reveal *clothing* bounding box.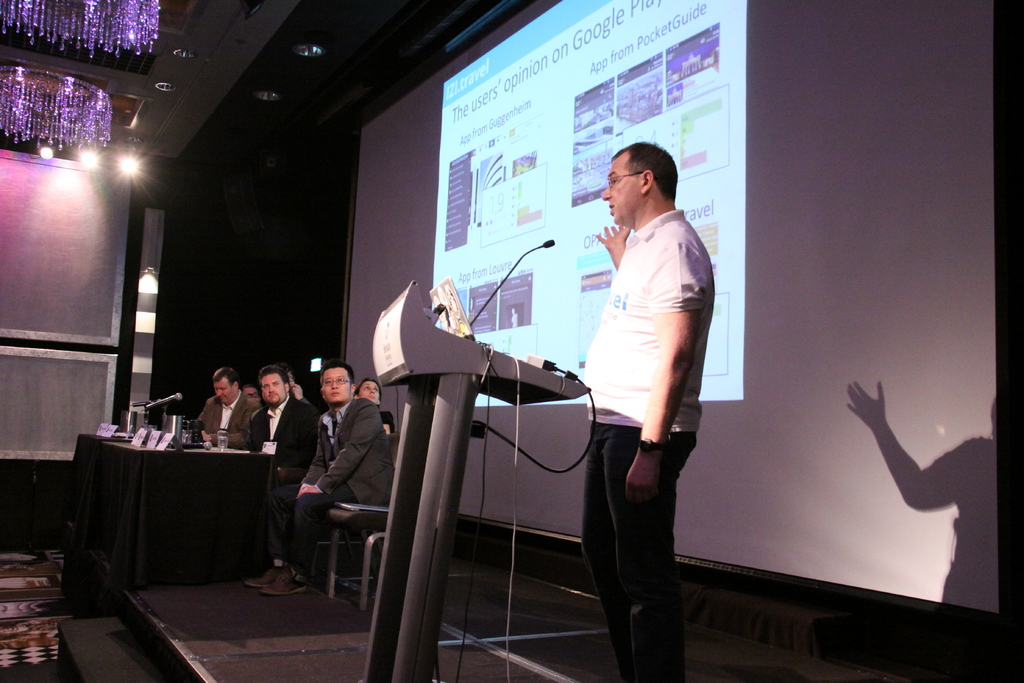
Revealed: [194, 390, 260, 450].
